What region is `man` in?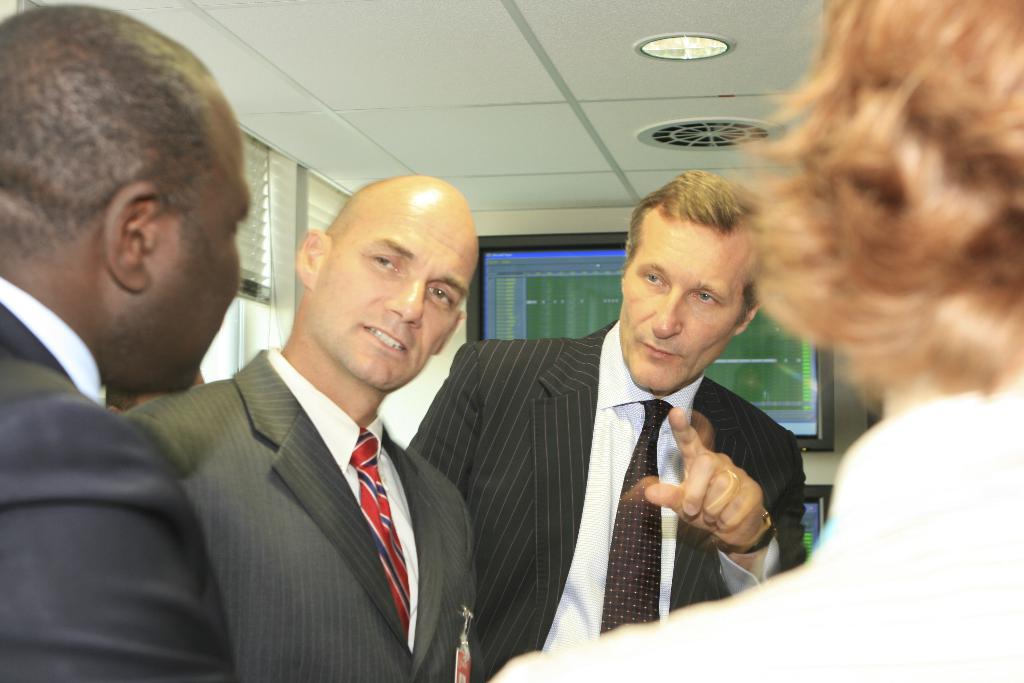
490,0,1023,682.
